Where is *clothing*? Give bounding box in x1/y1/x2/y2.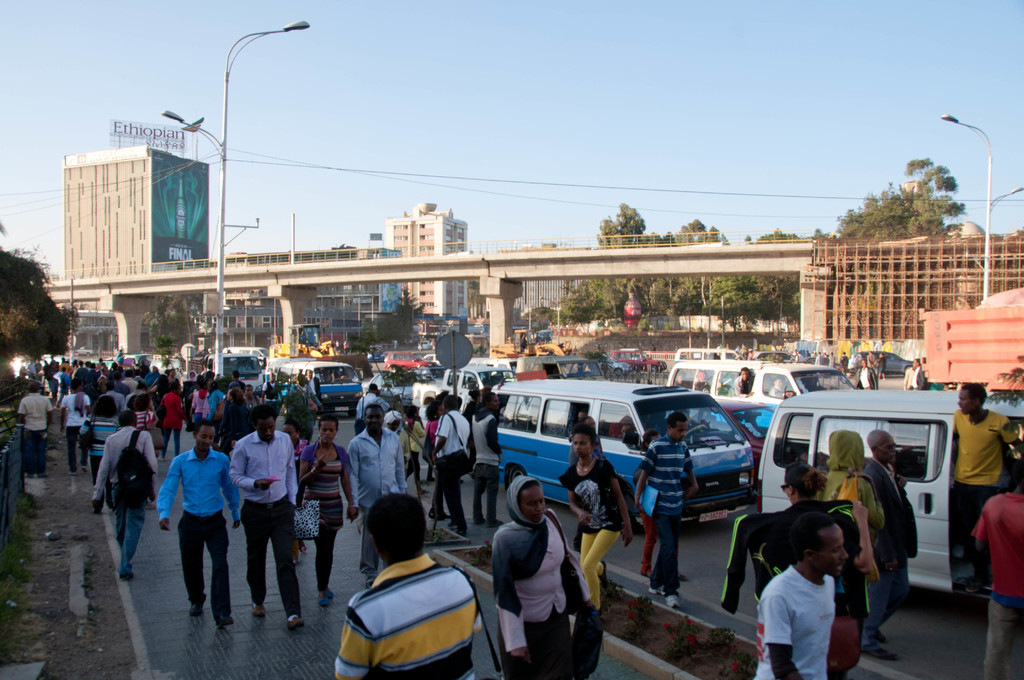
348/428/410/584.
